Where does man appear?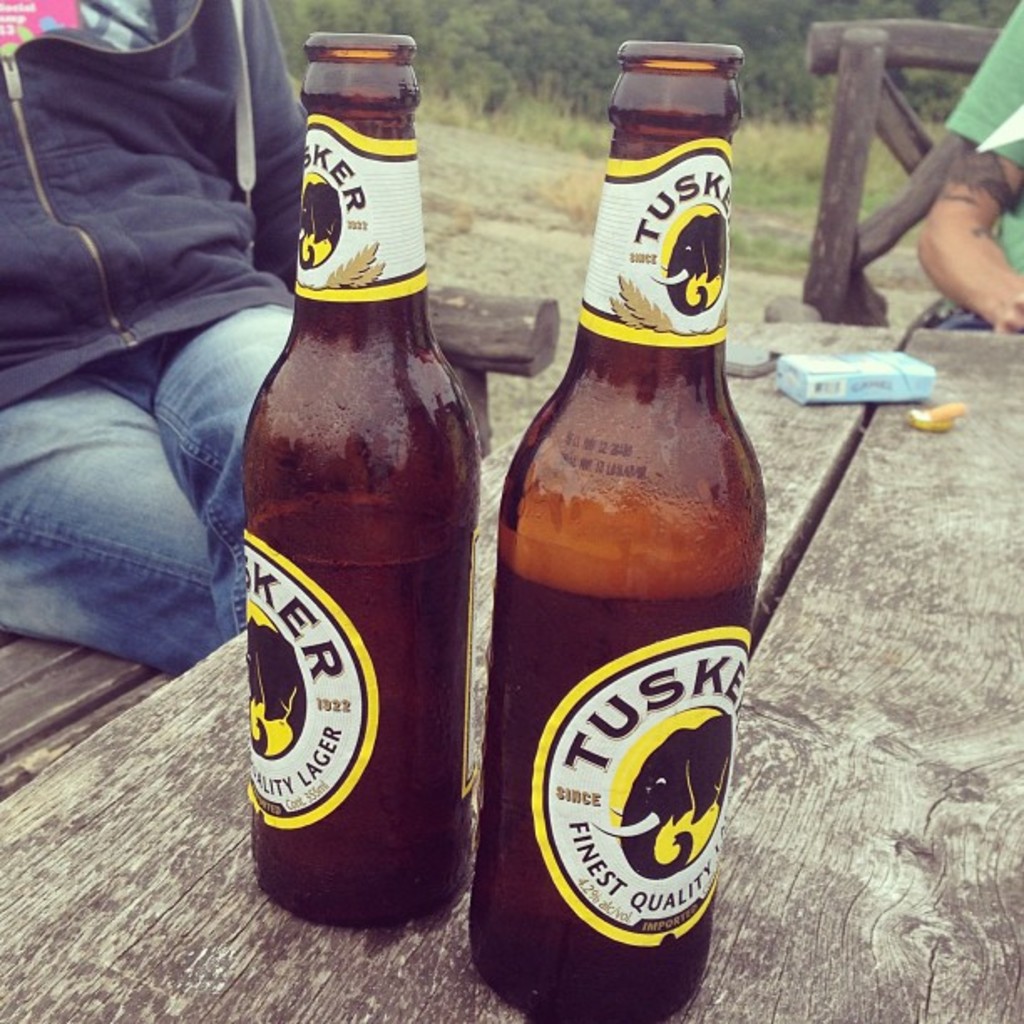
Appears at <region>0, 3, 291, 691</region>.
